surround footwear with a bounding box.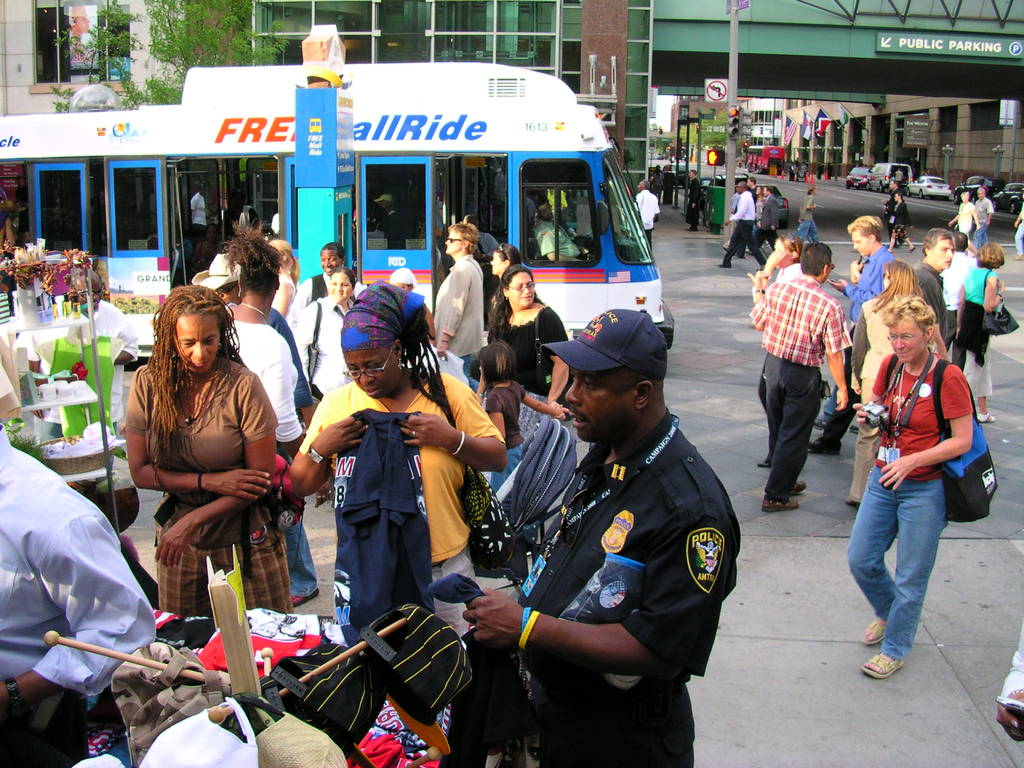
BBox(860, 652, 904, 683).
